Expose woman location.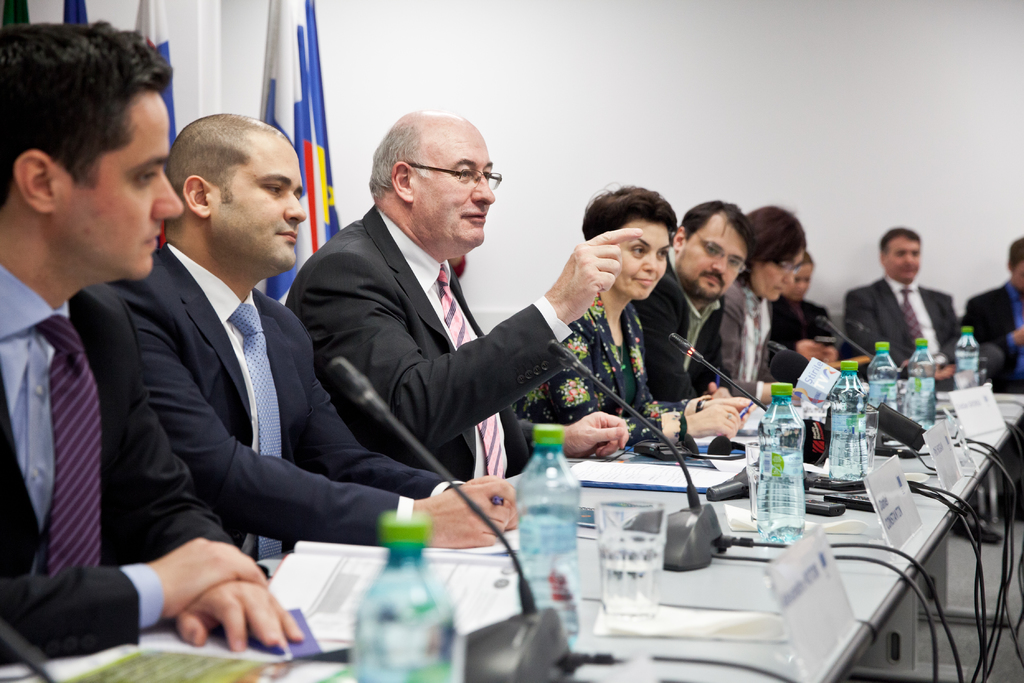
Exposed at bbox(756, 233, 864, 402).
